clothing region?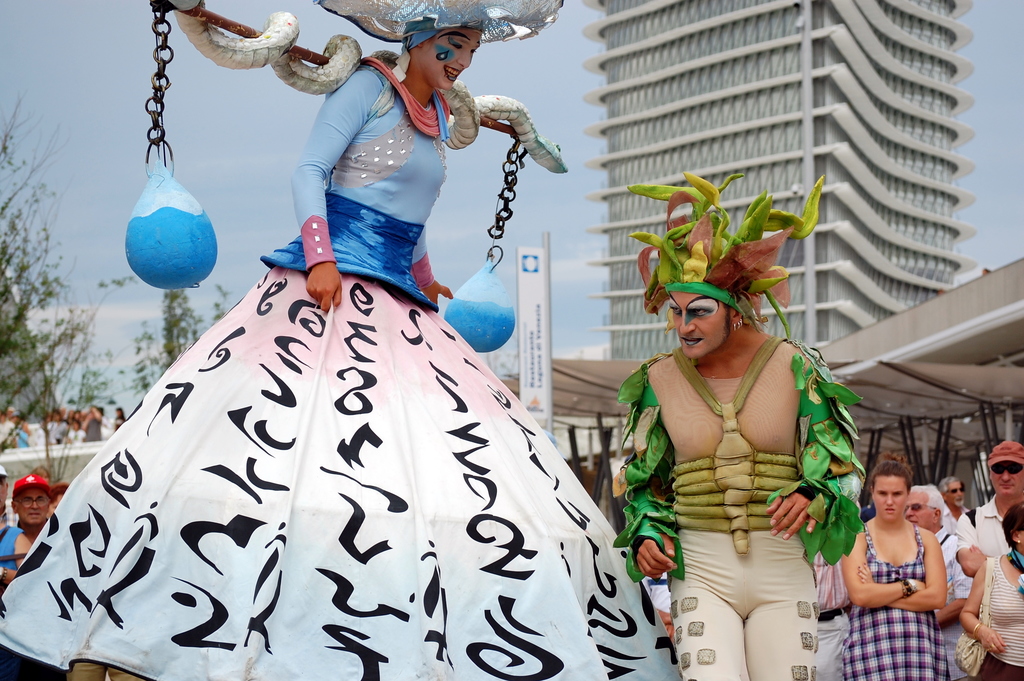
l=844, t=525, r=968, b=680
